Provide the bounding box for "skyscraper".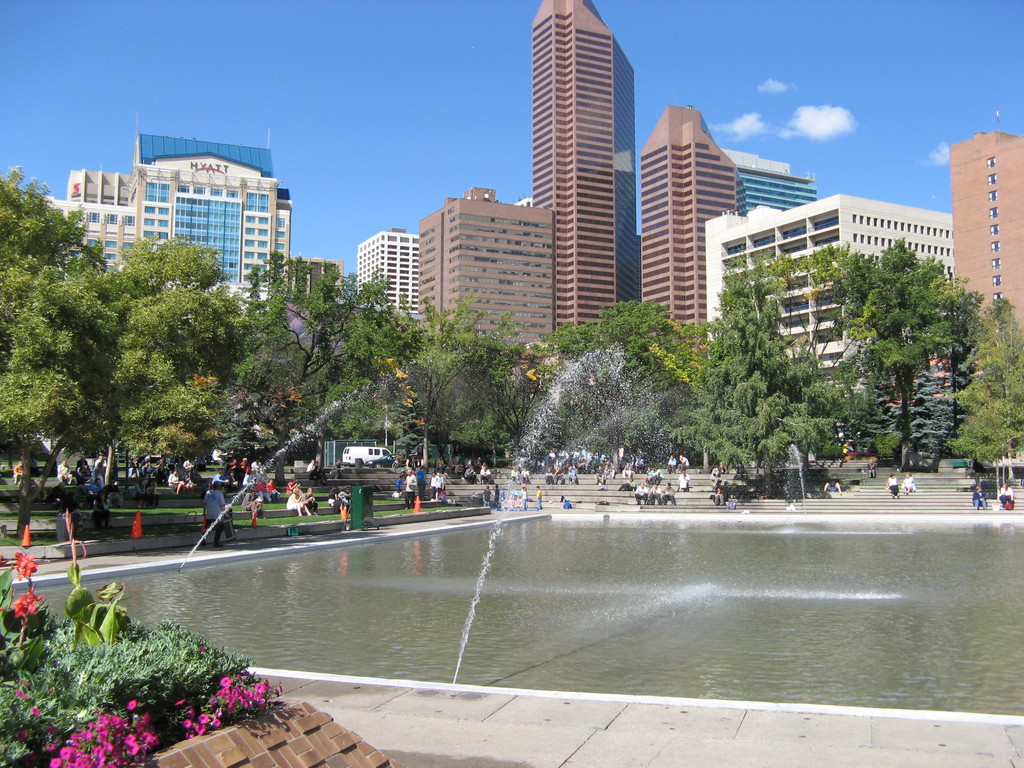
[x1=353, y1=228, x2=421, y2=330].
